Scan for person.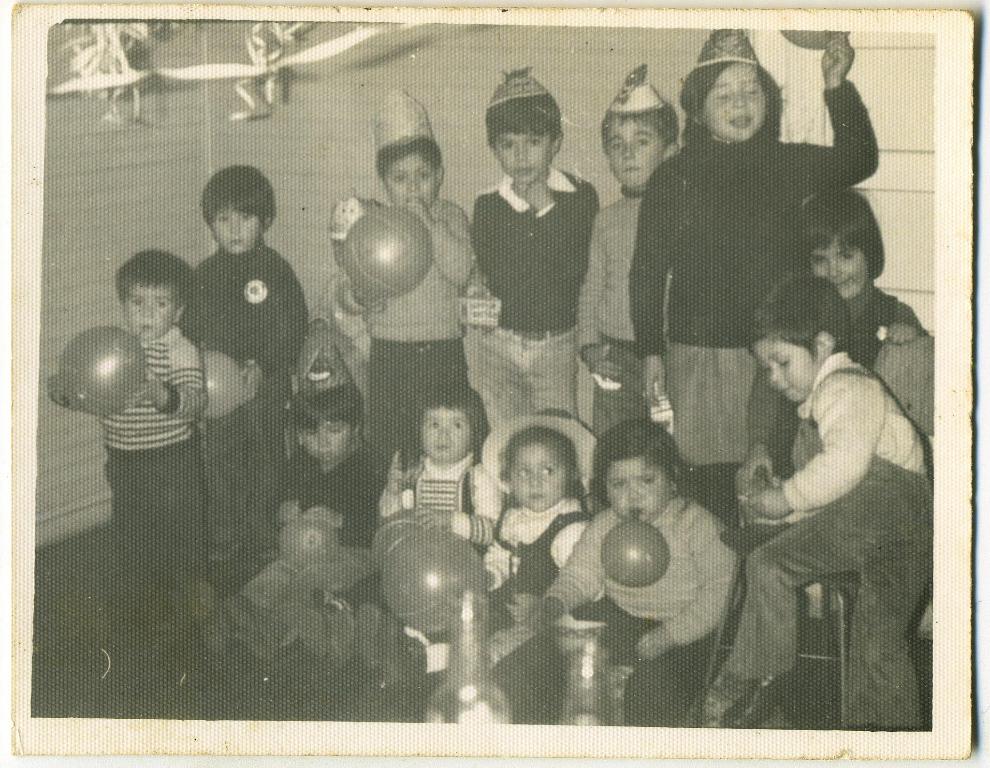
Scan result: pyautogui.locateOnScreen(173, 155, 310, 593).
